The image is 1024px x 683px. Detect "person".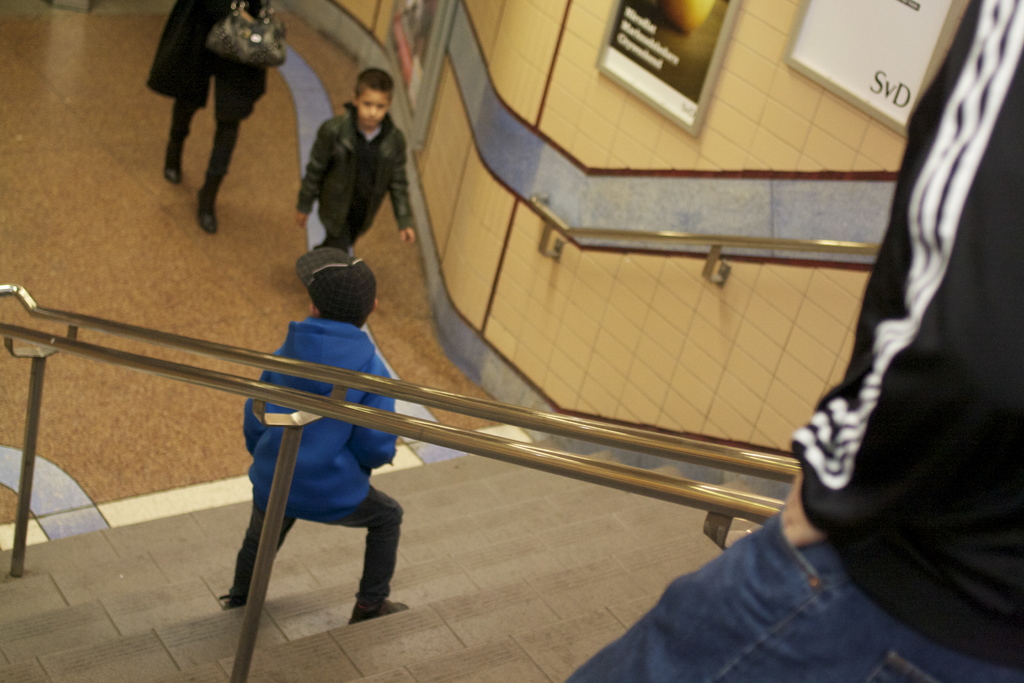
Detection: pyautogui.locateOnScreen(561, 0, 1023, 682).
